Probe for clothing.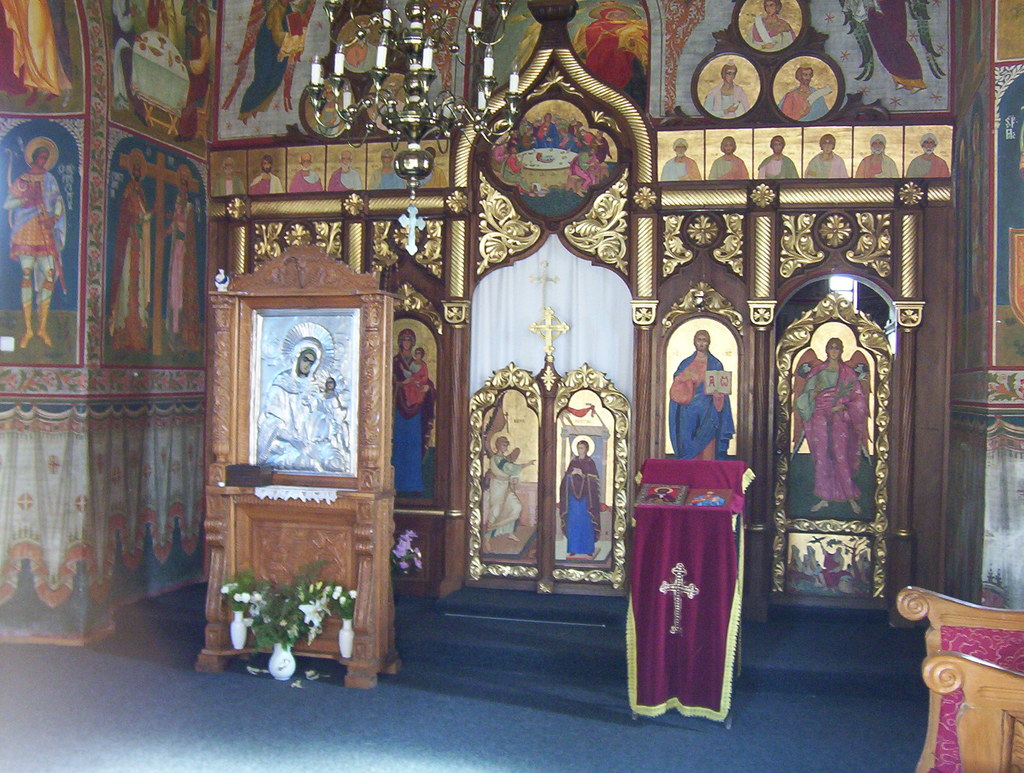
Probe result: {"left": 316, "top": 389, "right": 351, "bottom": 469}.
